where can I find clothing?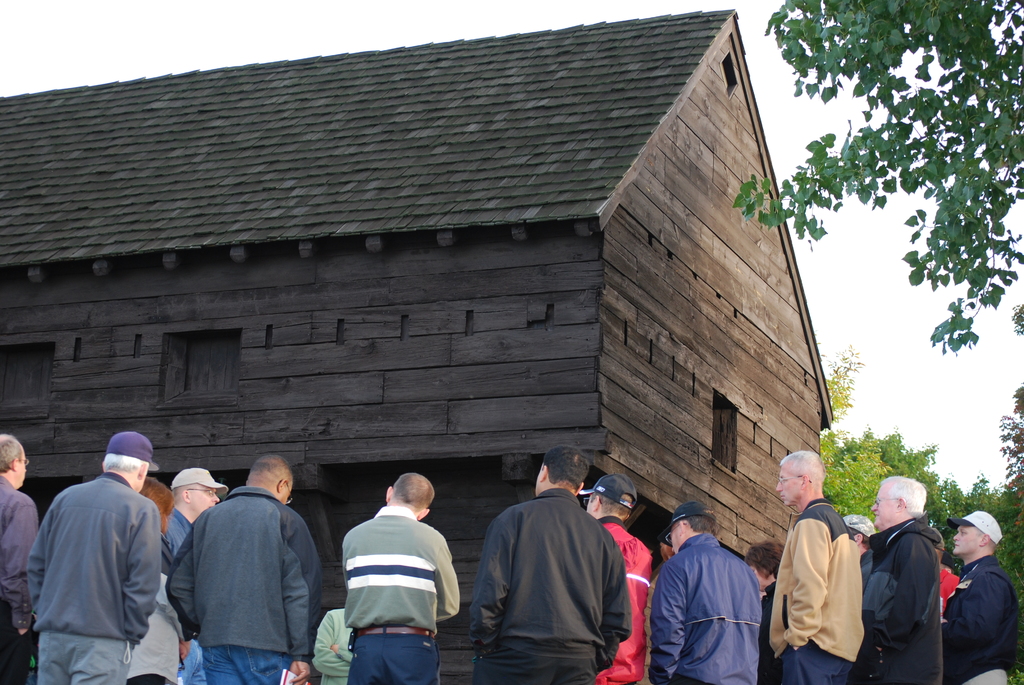
You can find it at x1=590, y1=510, x2=659, y2=684.
